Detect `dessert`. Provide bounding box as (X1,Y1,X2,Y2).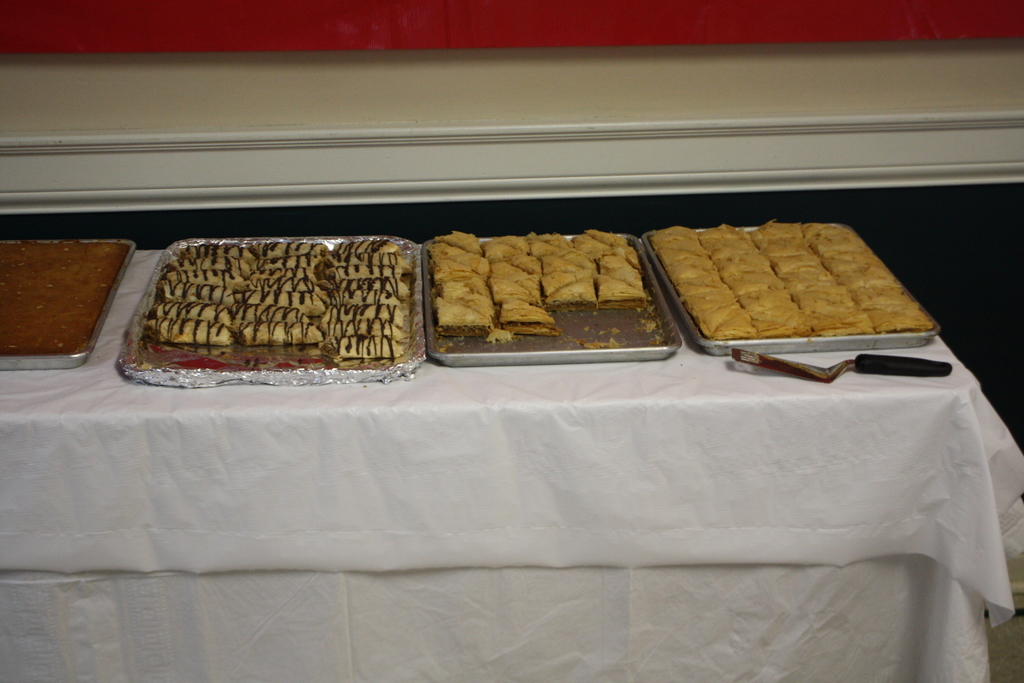
(669,264,718,281).
